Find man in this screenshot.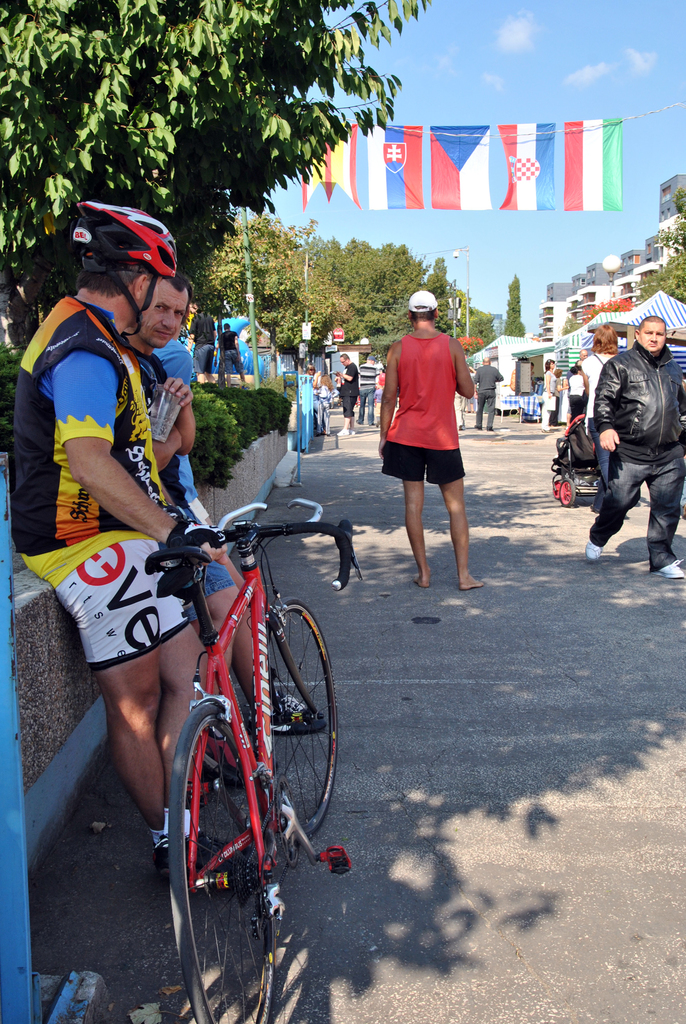
The bounding box for man is (469,358,504,435).
